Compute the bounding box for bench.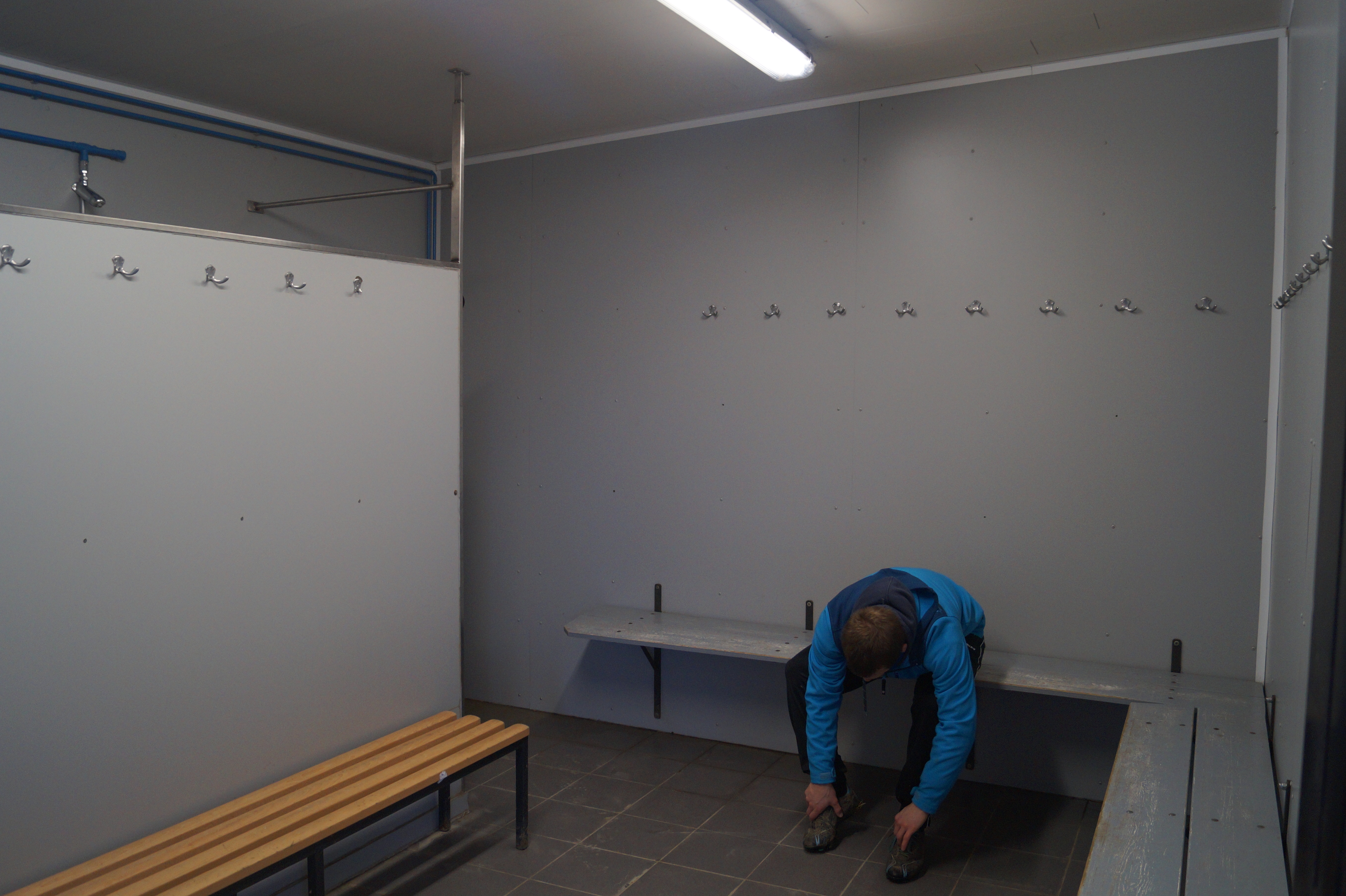
[229,157,323,221].
